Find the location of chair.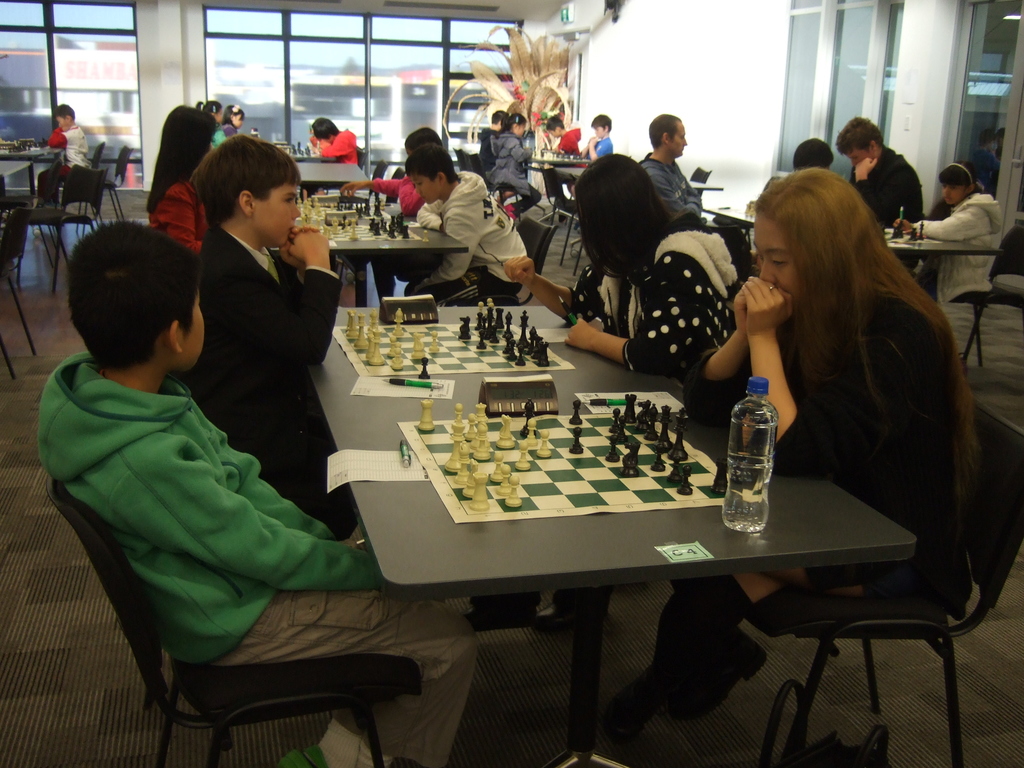
Location: (0,213,40,382).
